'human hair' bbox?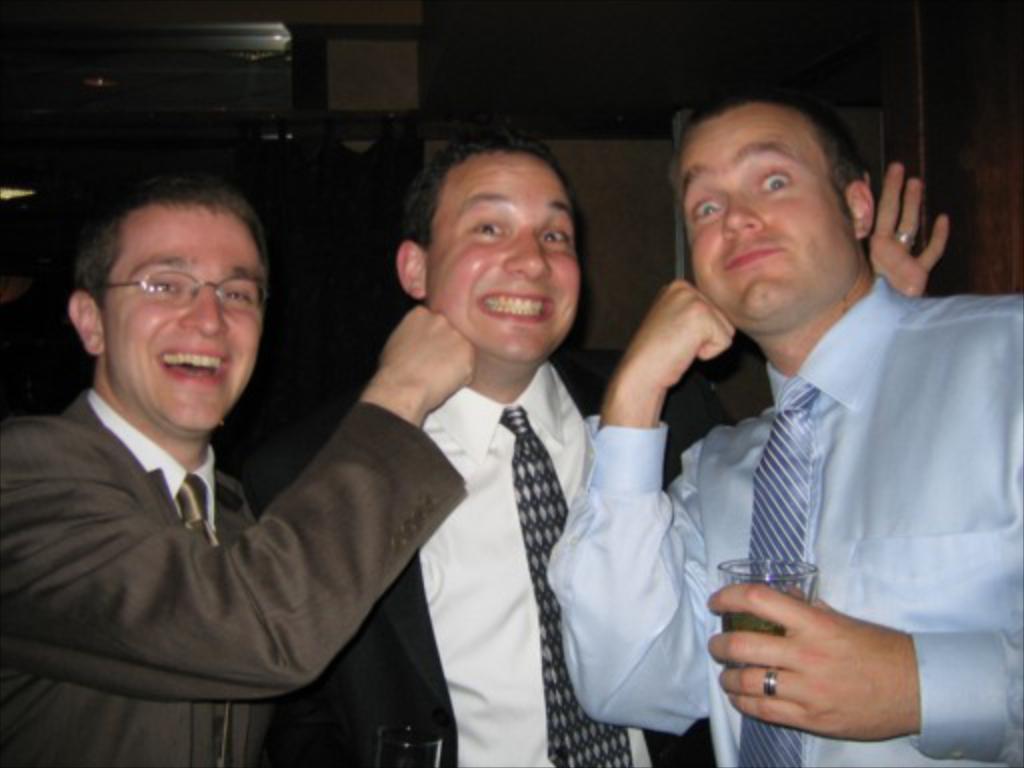
(x1=404, y1=134, x2=558, y2=256)
